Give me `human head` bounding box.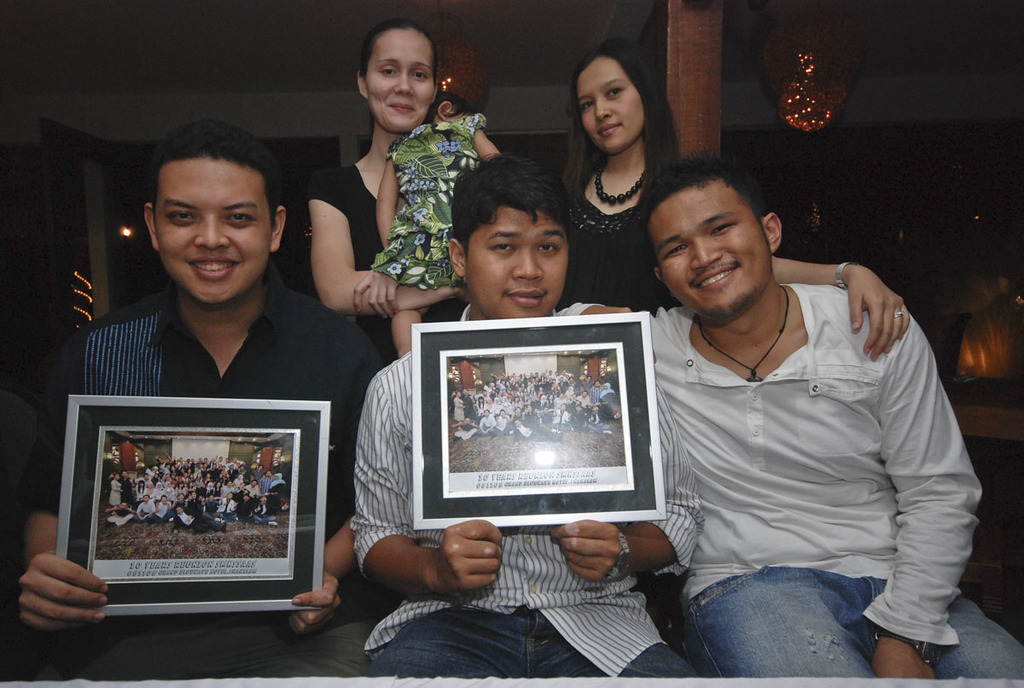
358/20/445/136.
